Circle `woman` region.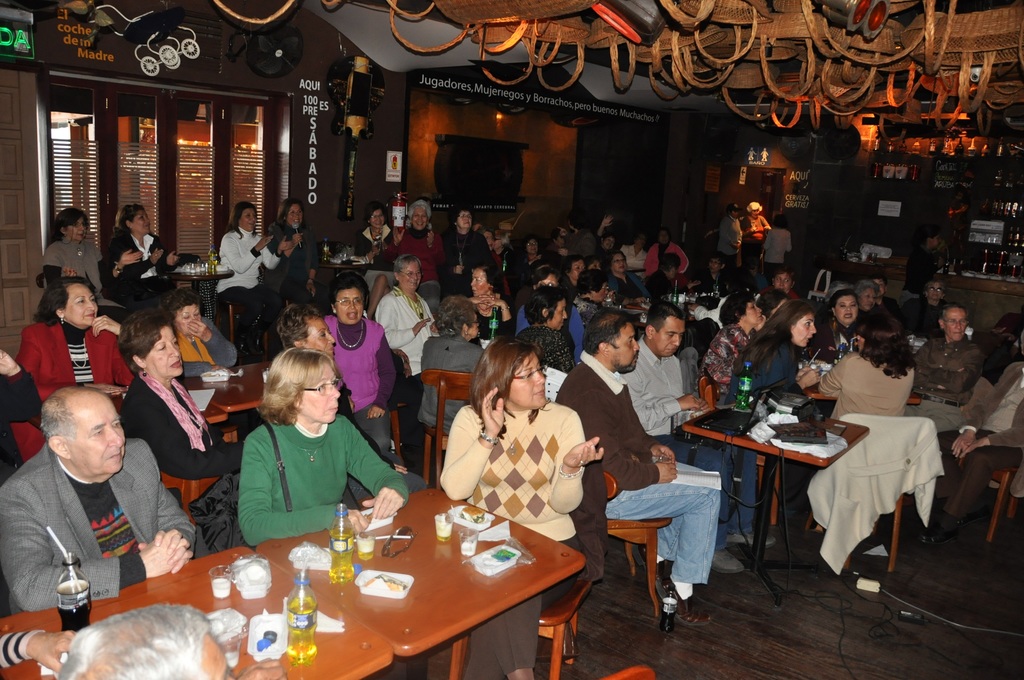
Region: <bbox>214, 330, 398, 556</bbox>.
